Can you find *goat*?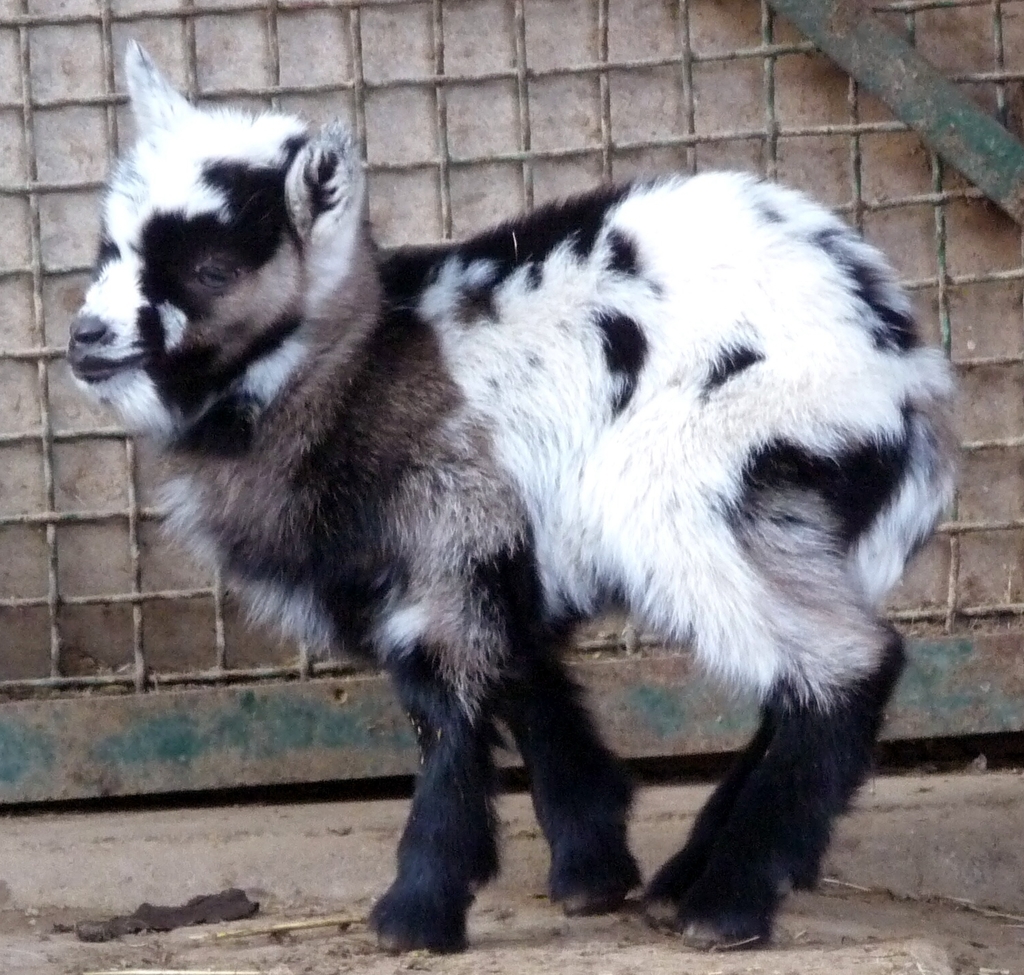
Yes, bounding box: region(37, 86, 1000, 974).
